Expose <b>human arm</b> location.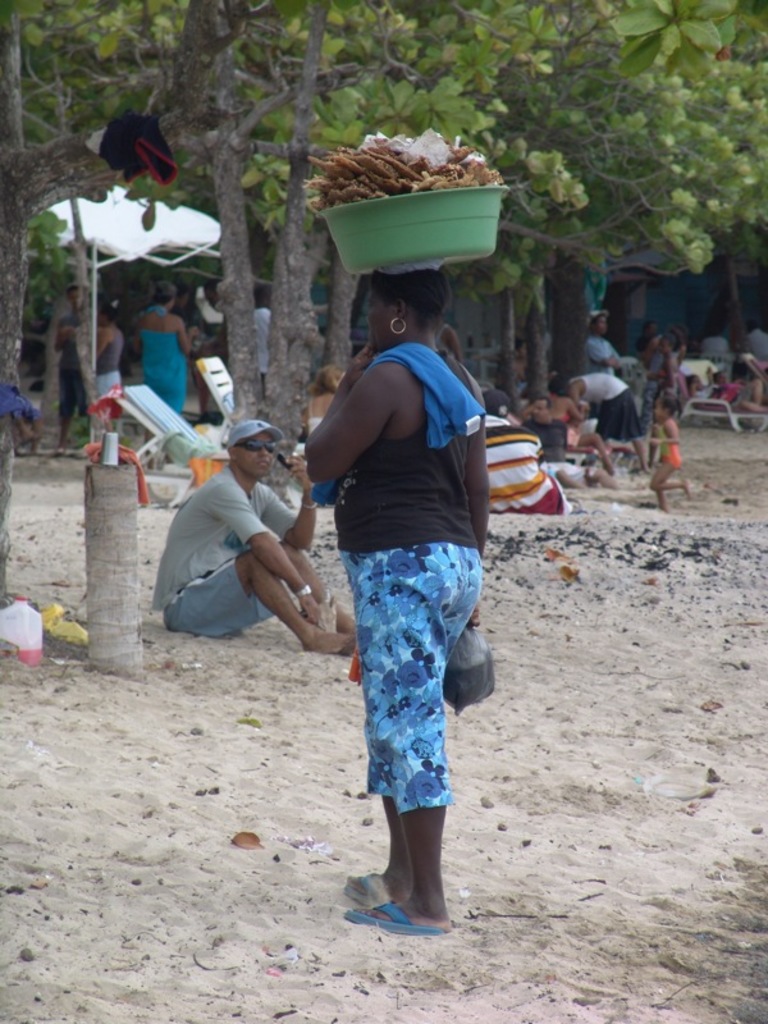
Exposed at {"left": 174, "top": 317, "right": 200, "bottom": 365}.
